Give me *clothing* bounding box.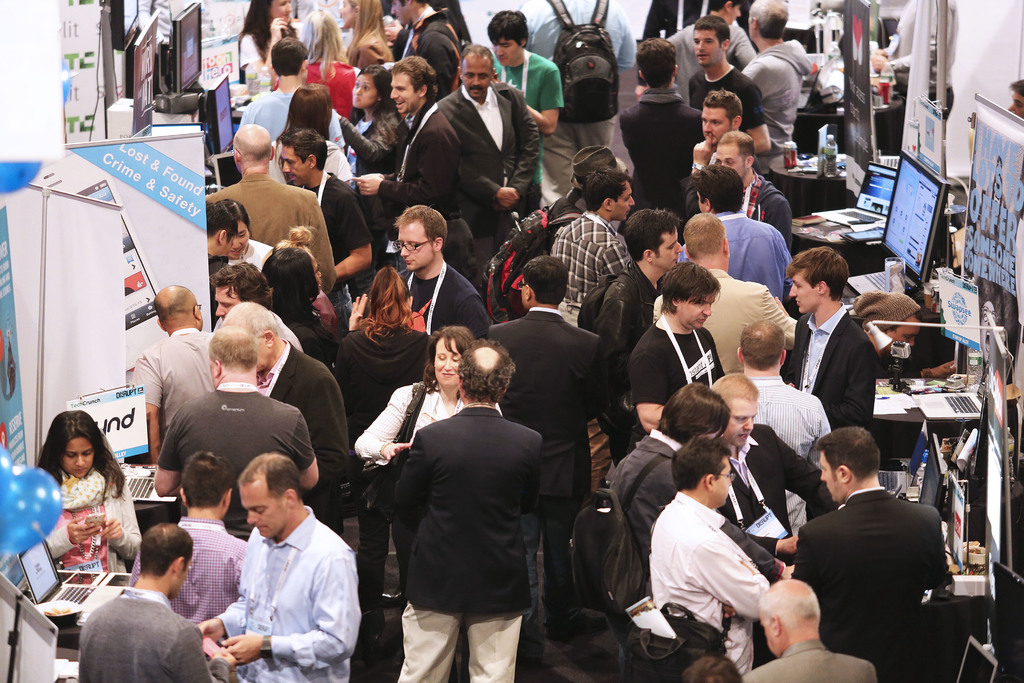
rect(758, 366, 837, 460).
